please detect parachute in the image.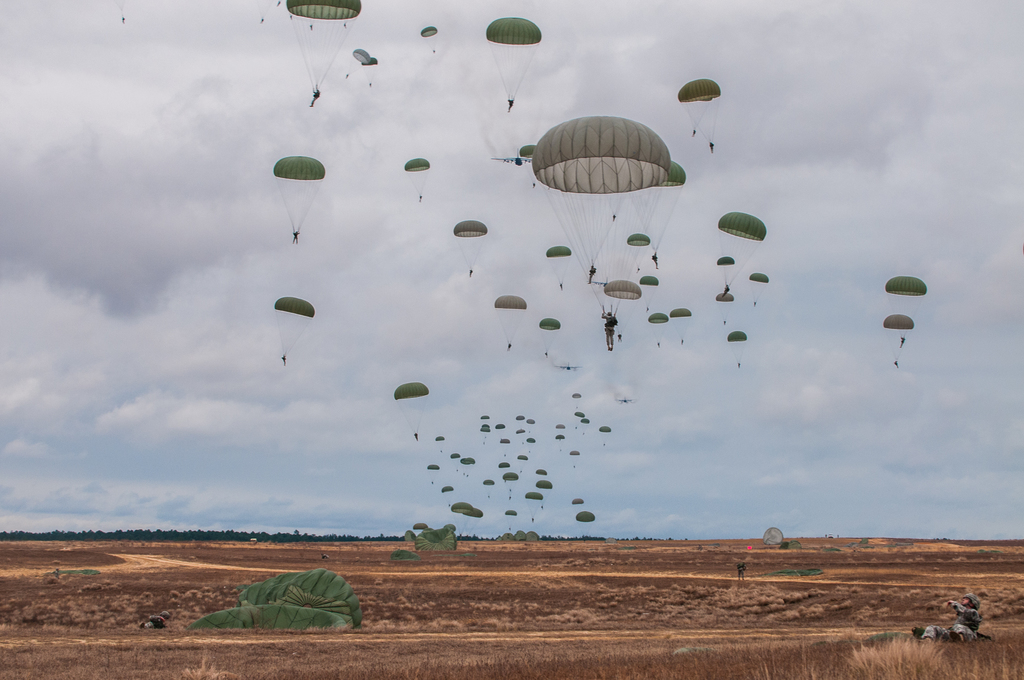
<box>184,567,362,631</box>.
